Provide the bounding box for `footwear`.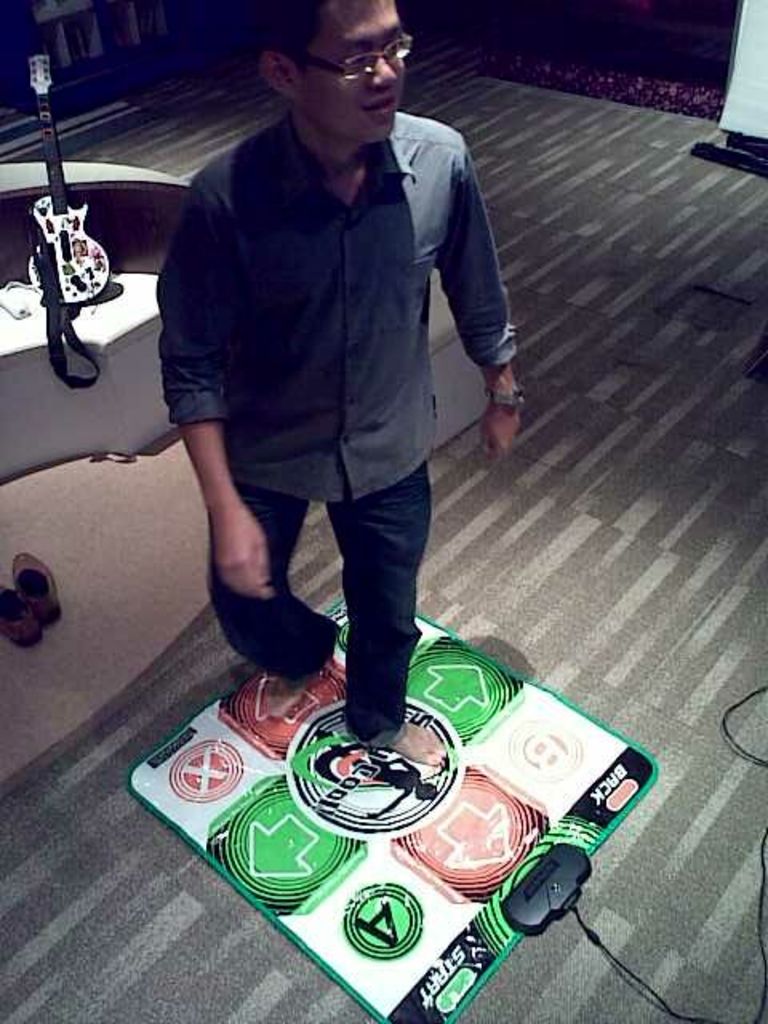
[left=0, top=581, right=40, bottom=648].
